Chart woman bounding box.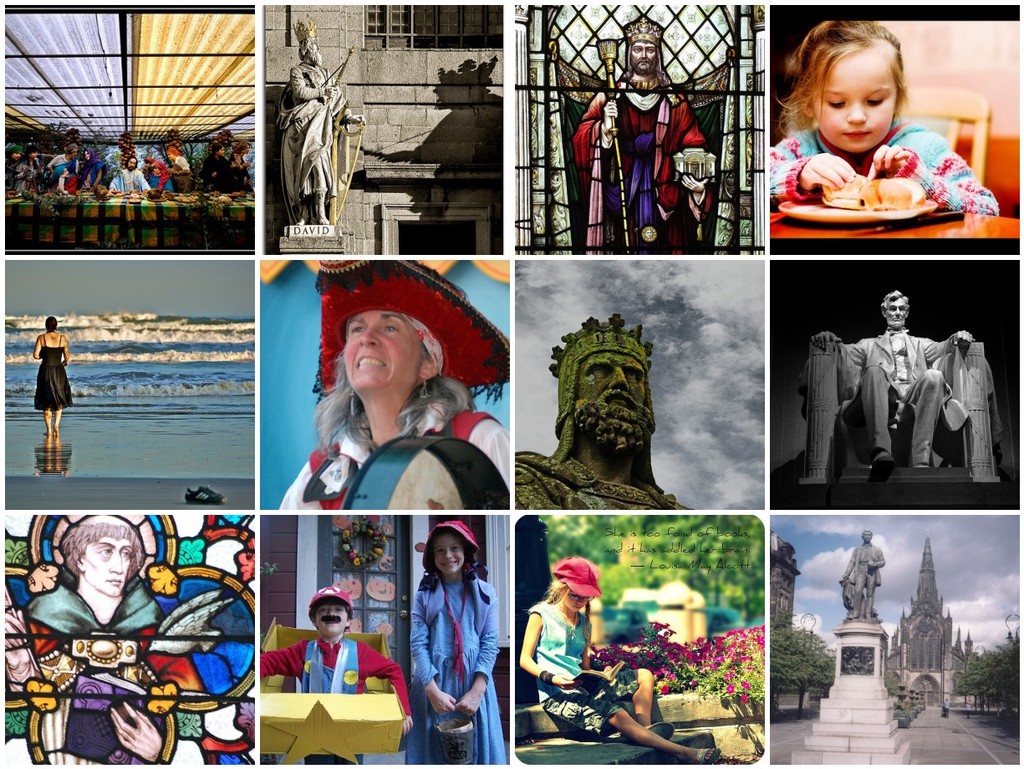
Charted: bbox(33, 316, 74, 435).
